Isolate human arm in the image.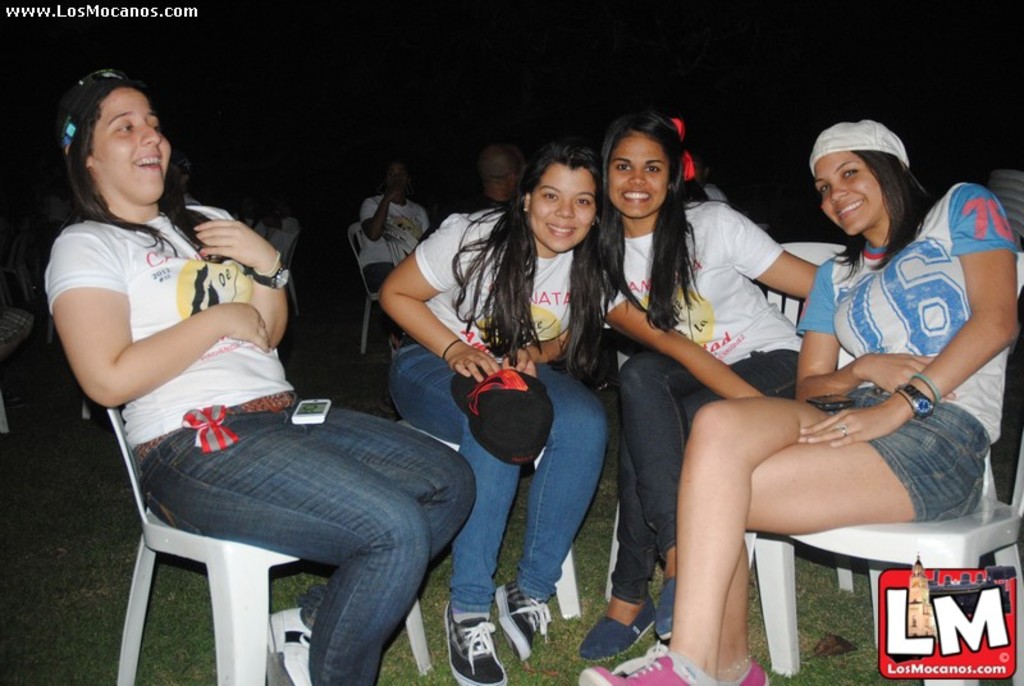
Isolated region: {"left": 206, "top": 219, "right": 292, "bottom": 352}.
